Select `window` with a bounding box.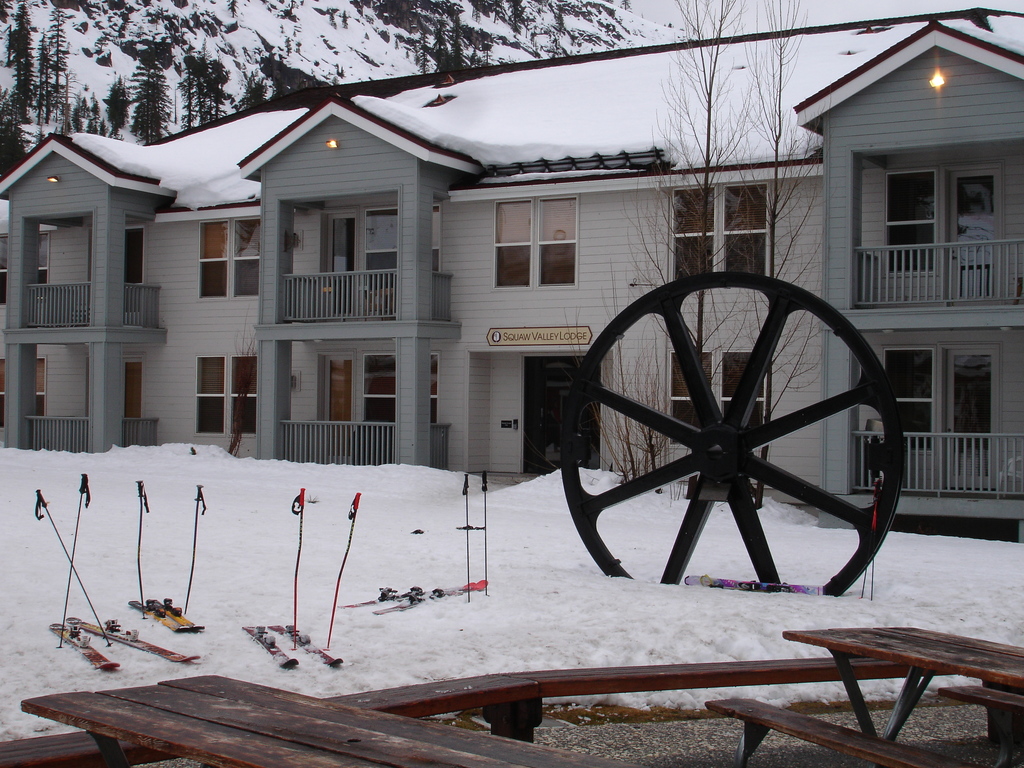
BBox(364, 355, 439, 429).
